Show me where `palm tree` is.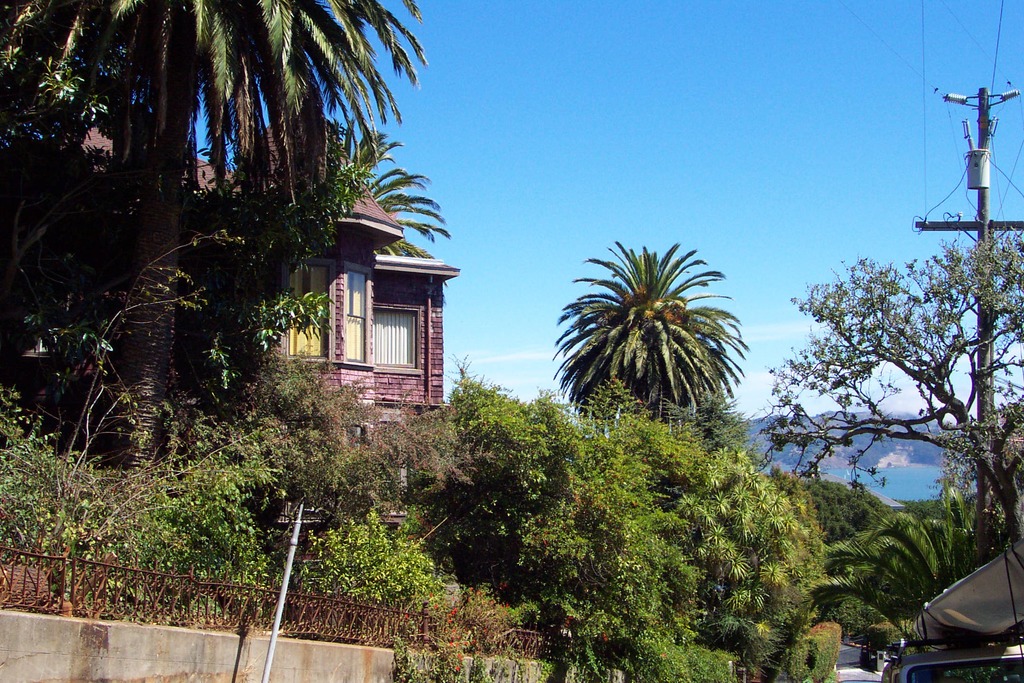
`palm tree` is at [544,249,742,425].
